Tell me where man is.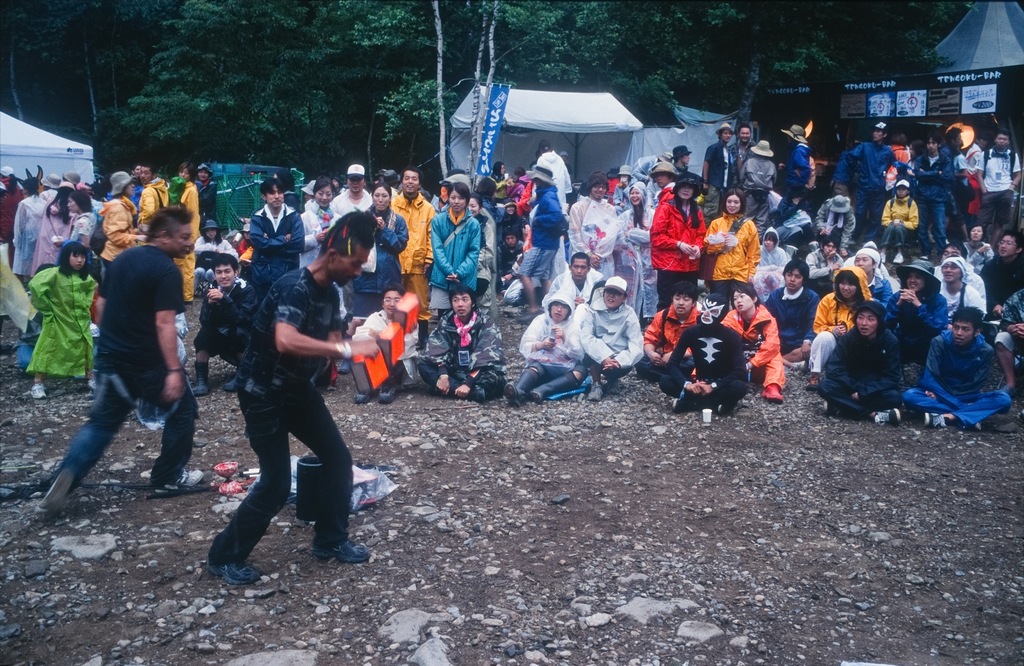
man is at left=631, top=152, right=673, bottom=186.
